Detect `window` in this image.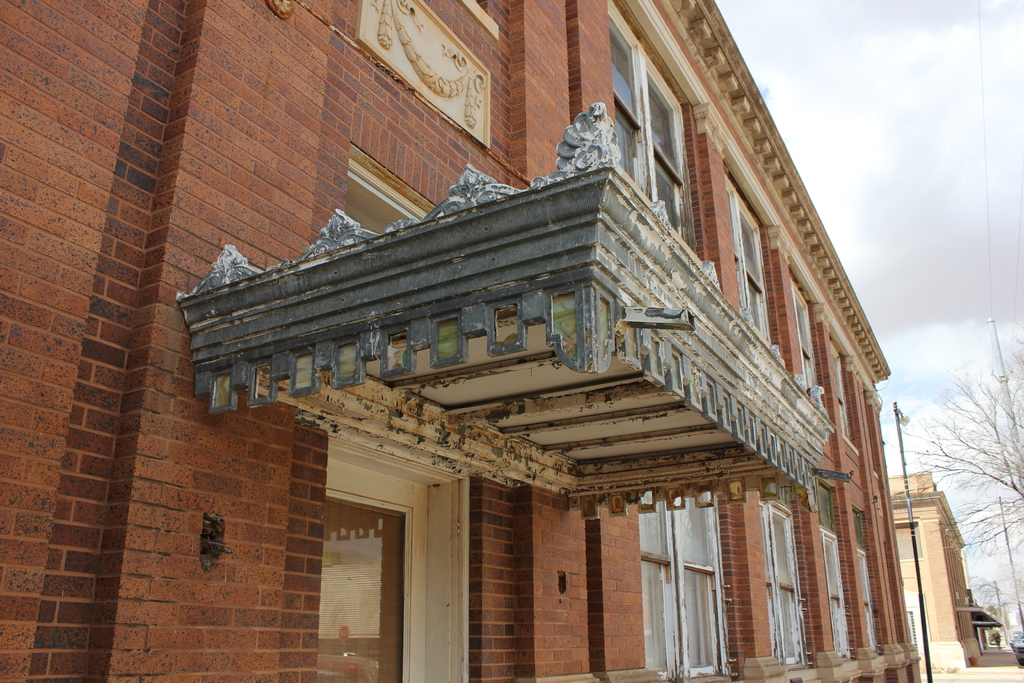
Detection: detection(886, 514, 924, 559).
